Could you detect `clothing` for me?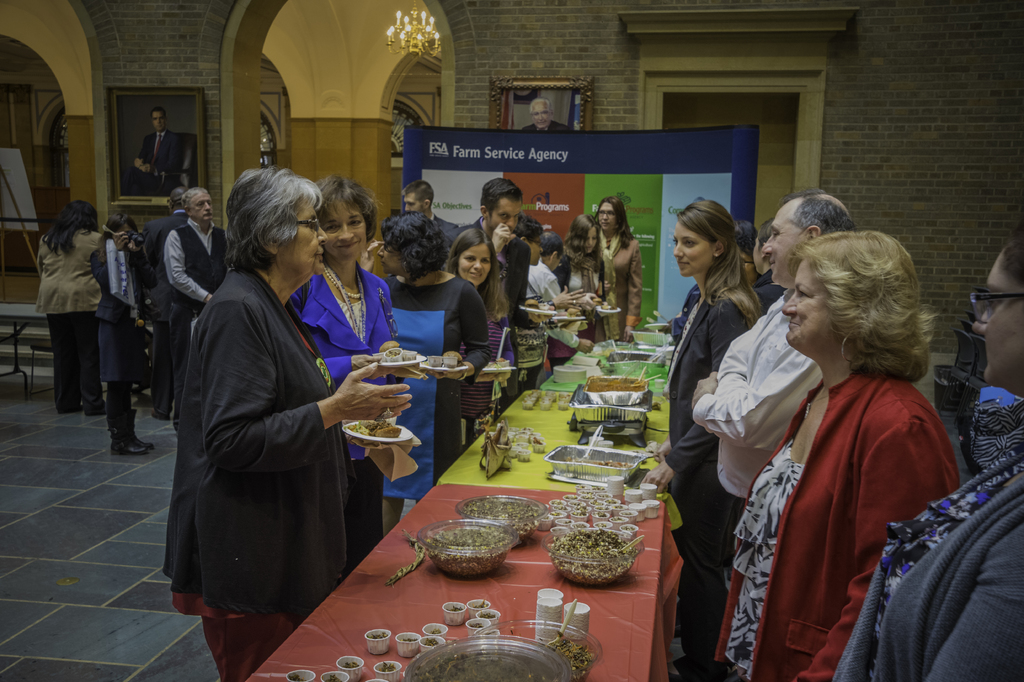
Detection result: [x1=830, y1=442, x2=1023, y2=681].
